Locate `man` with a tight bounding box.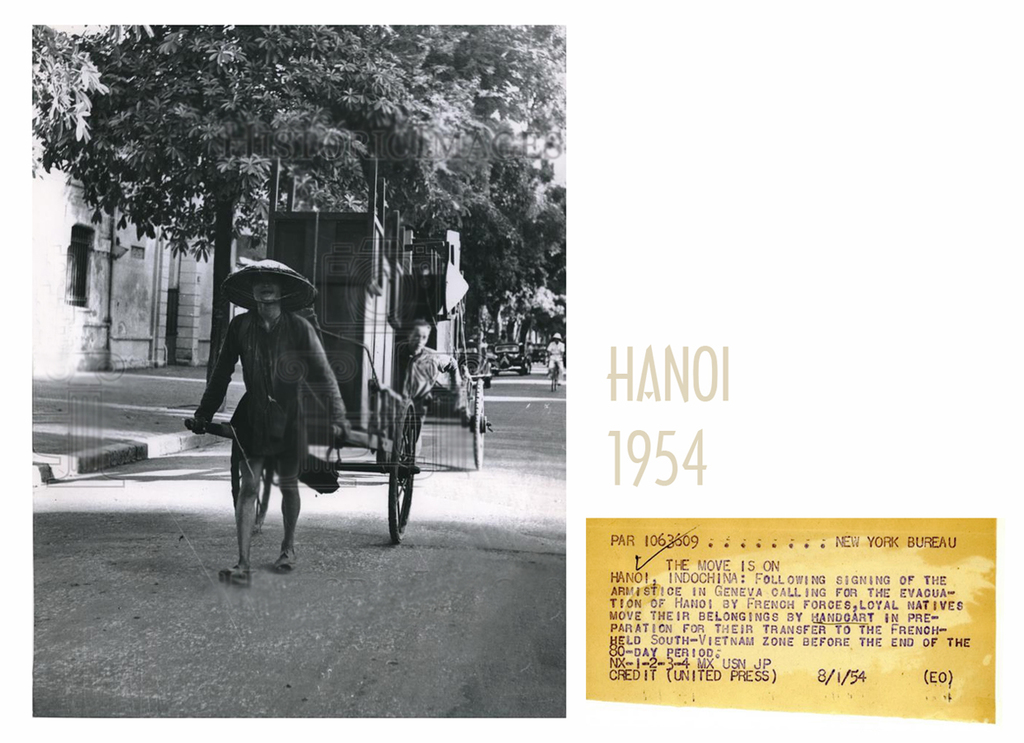
187 267 341 607.
